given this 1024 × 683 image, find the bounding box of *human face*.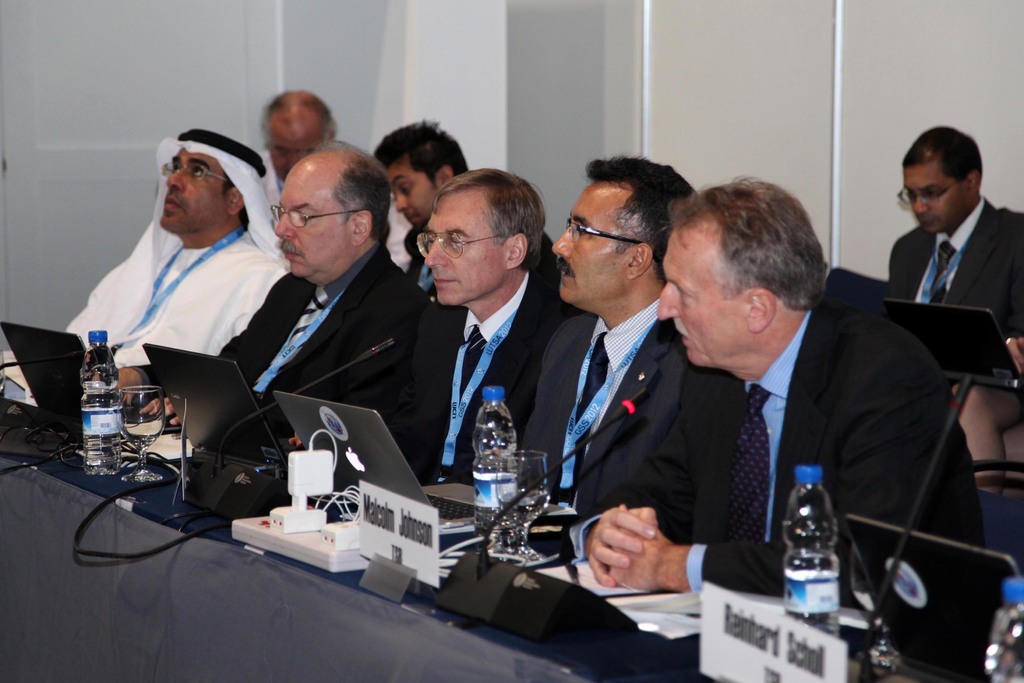
left=394, top=170, right=442, bottom=226.
